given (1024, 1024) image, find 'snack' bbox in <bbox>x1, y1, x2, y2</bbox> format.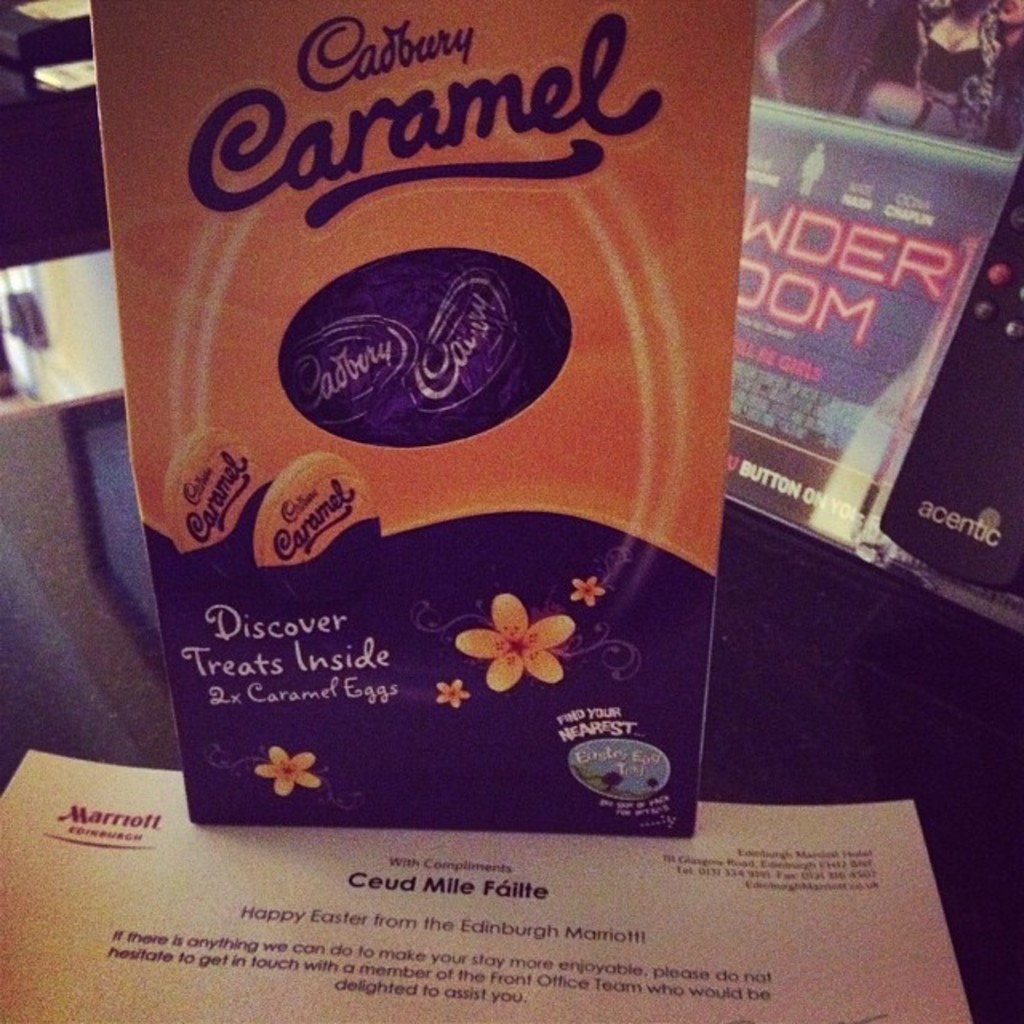
<bbox>96, 13, 749, 707</bbox>.
